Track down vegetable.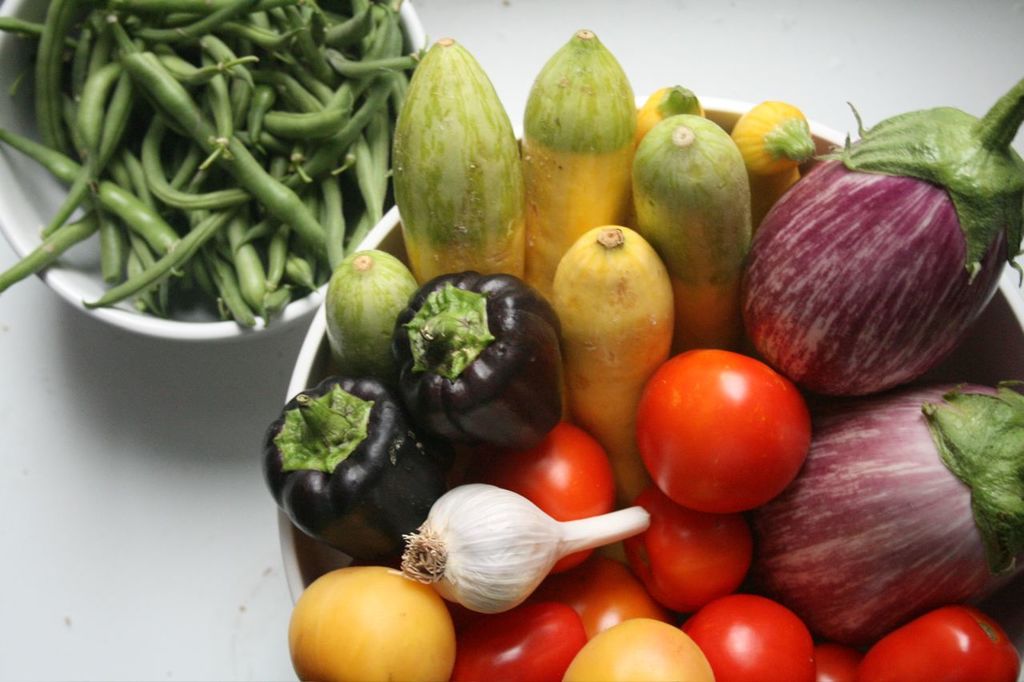
Tracked to 287, 561, 456, 681.
